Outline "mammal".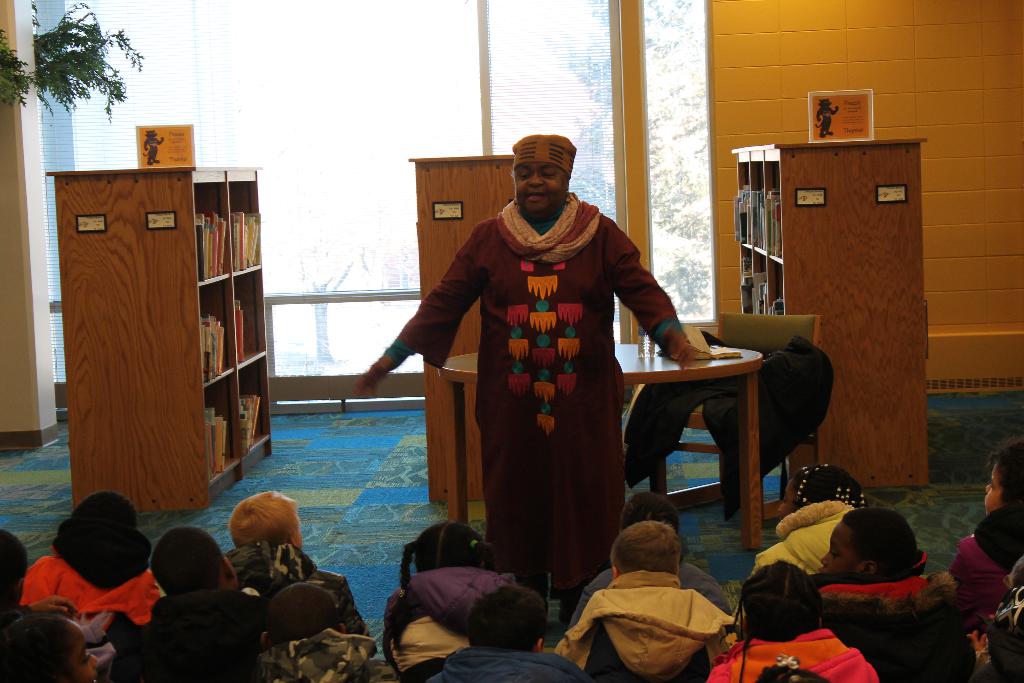
Outline: x1=809 y1=503 x2=927 y2=579.
